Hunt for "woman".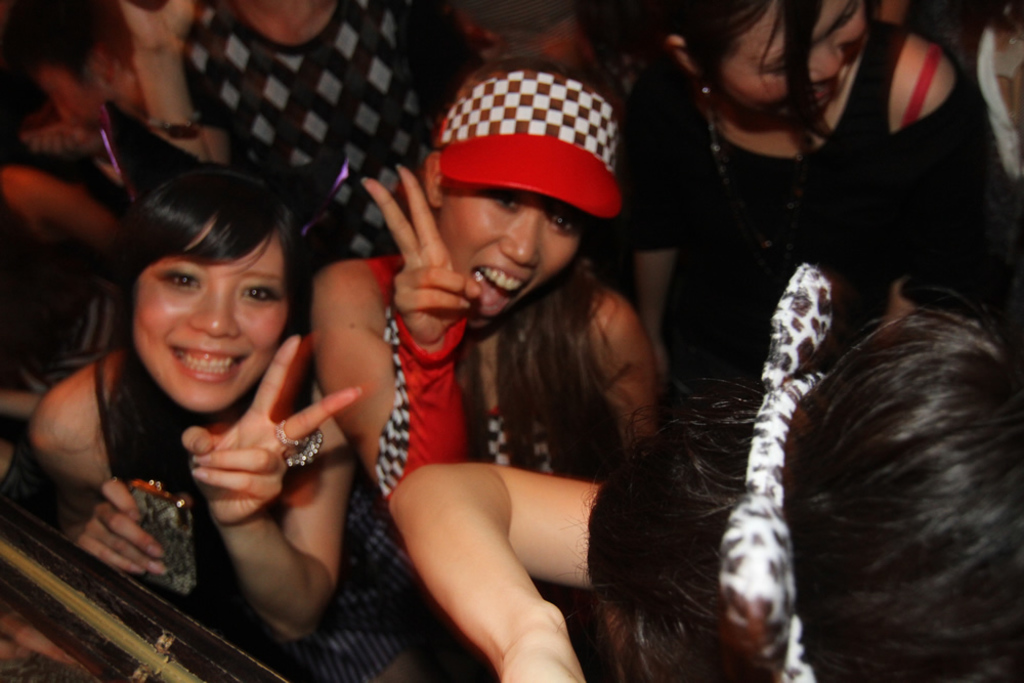
Hunted down at 598/0/1015/442.
